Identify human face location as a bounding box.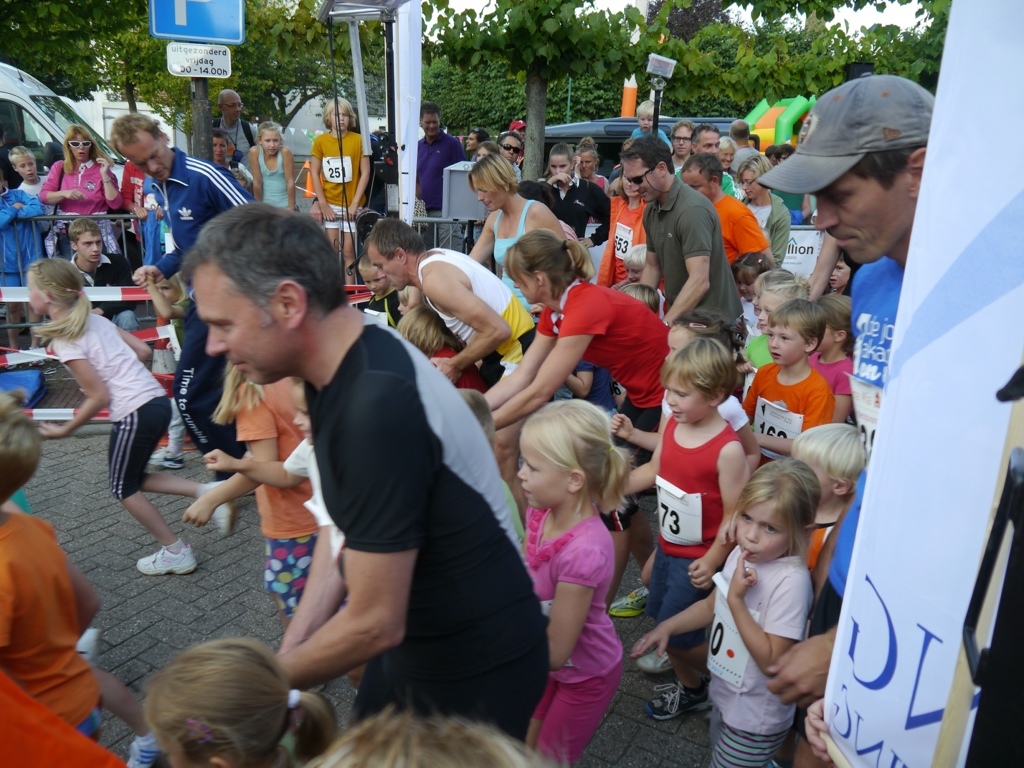
locate(640, 113, 653, 131).
